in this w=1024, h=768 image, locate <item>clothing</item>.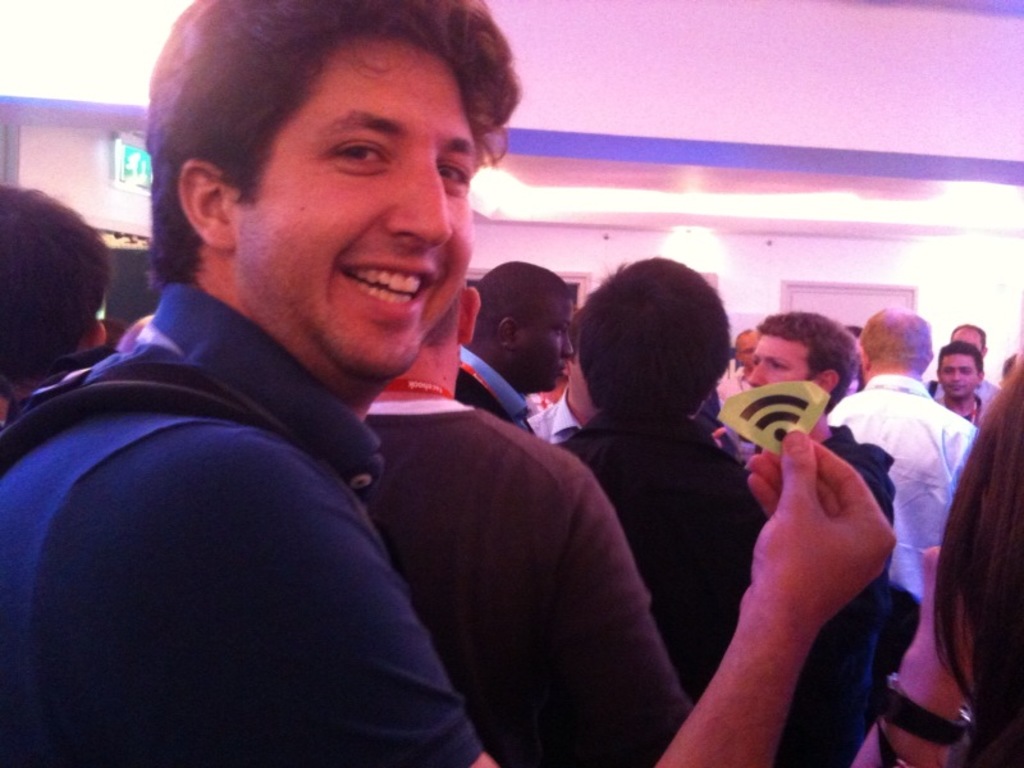
Bounding box: bbox=(454, 338, 532, 431).
